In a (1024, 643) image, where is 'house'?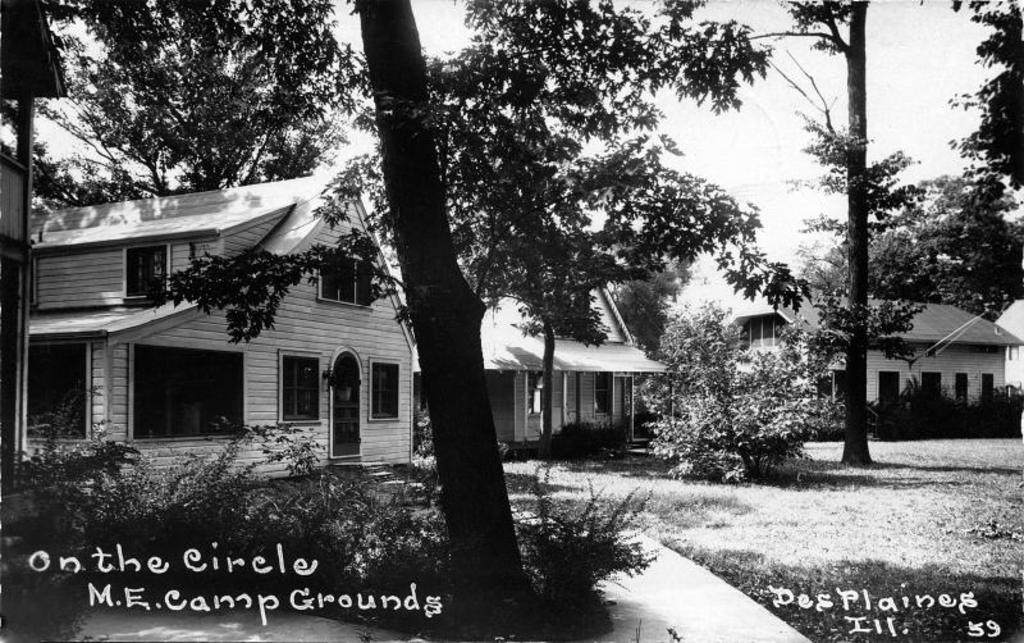
region(417, 214, 675, 461).
